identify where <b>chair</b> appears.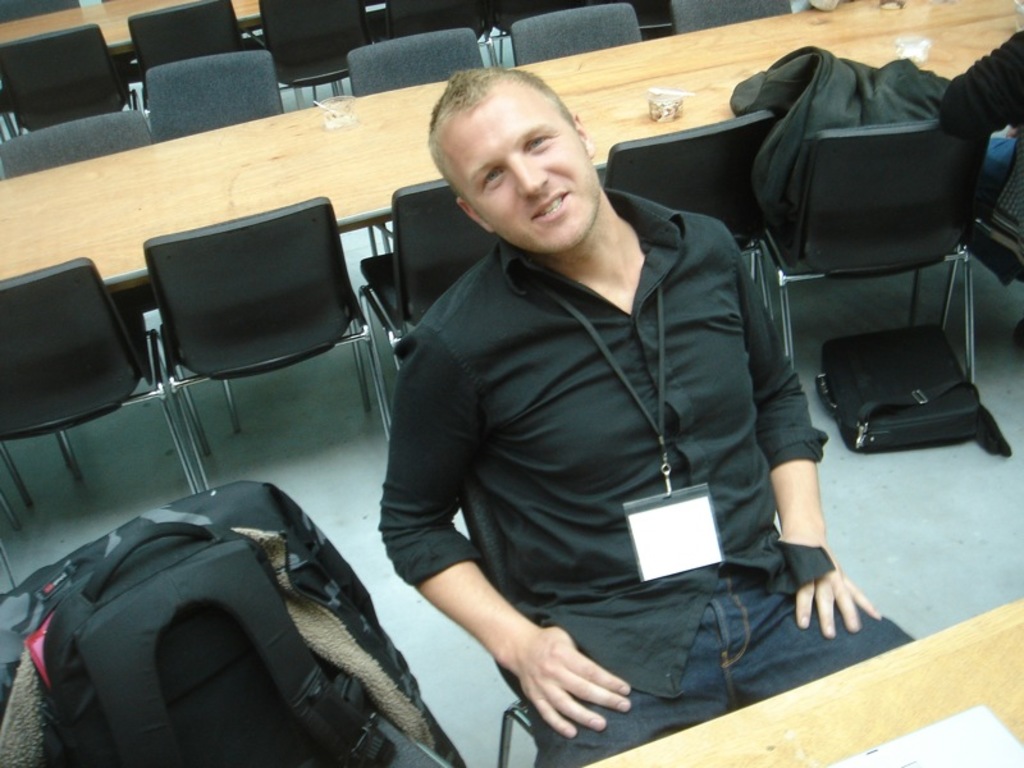
Appears at {"left": 940, "top": 237, "right": 1023, "bottom": 388}.
